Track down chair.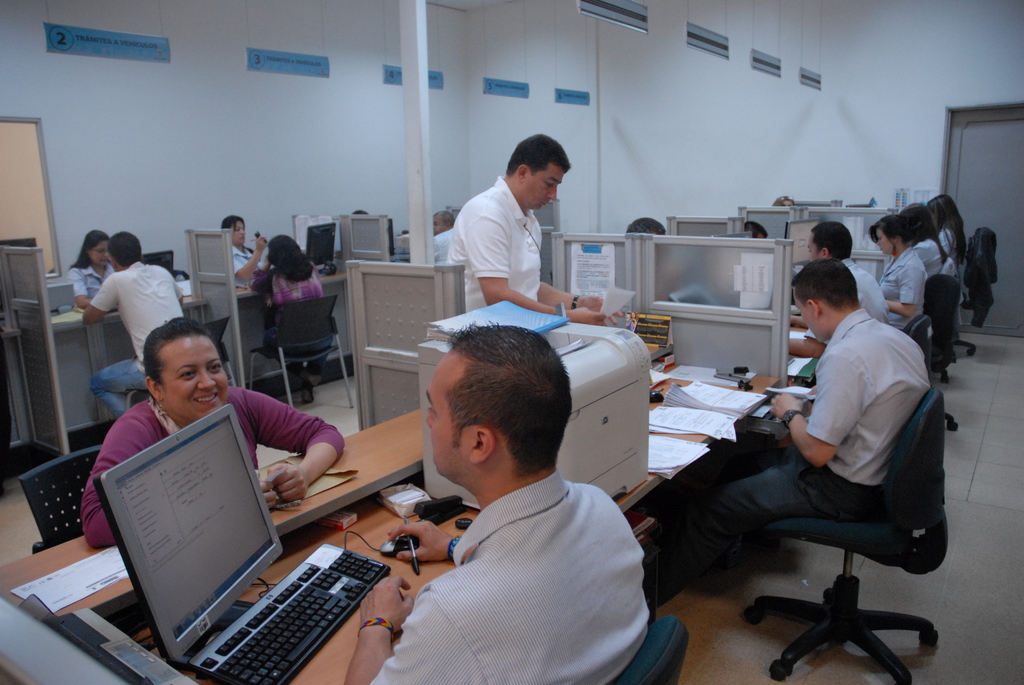
Tracked to [122, 320, 237, 411].
